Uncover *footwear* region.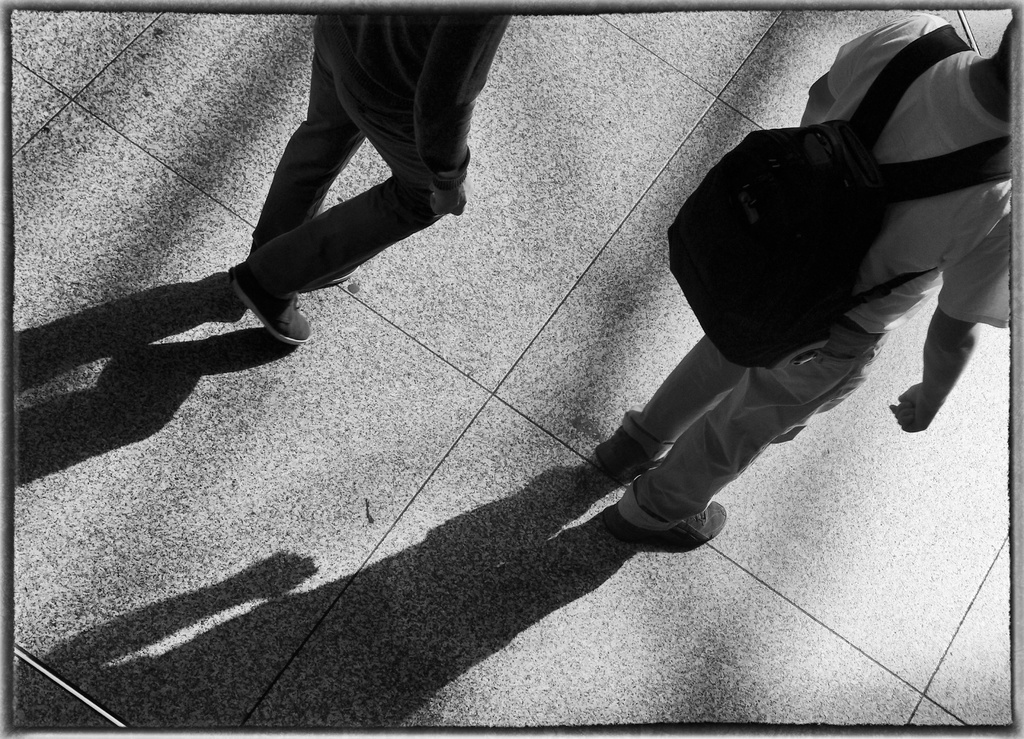
Uncovered: left=292, top=262, right=360, bottom=301.
